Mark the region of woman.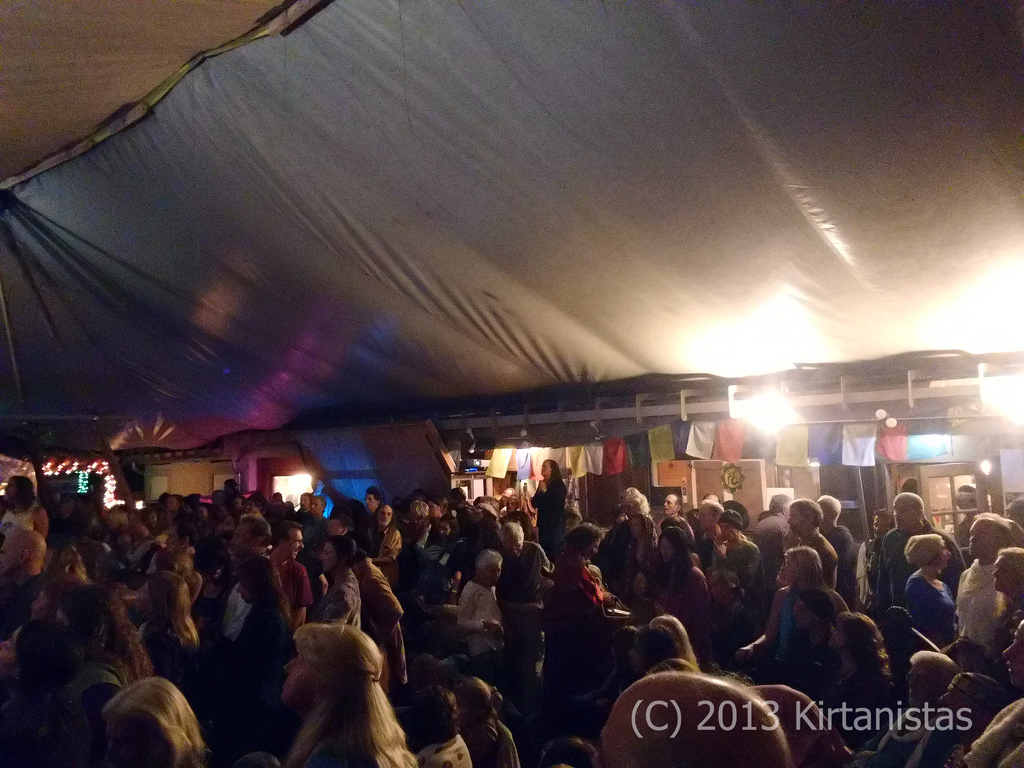
Region: (x1=451, y1=681, x2=525, y2=767).
